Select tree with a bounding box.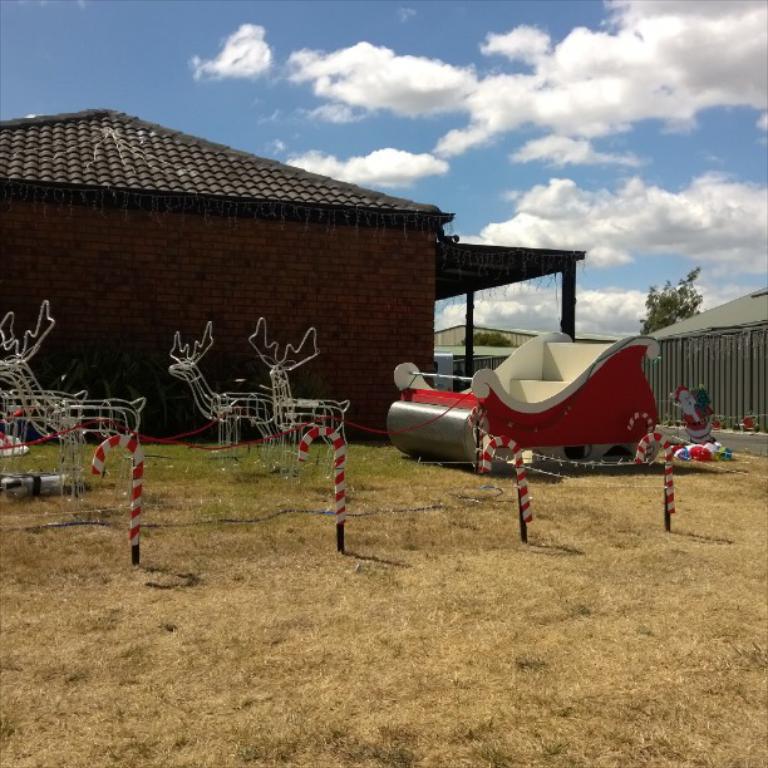
region(463, 330, 517, 348).
